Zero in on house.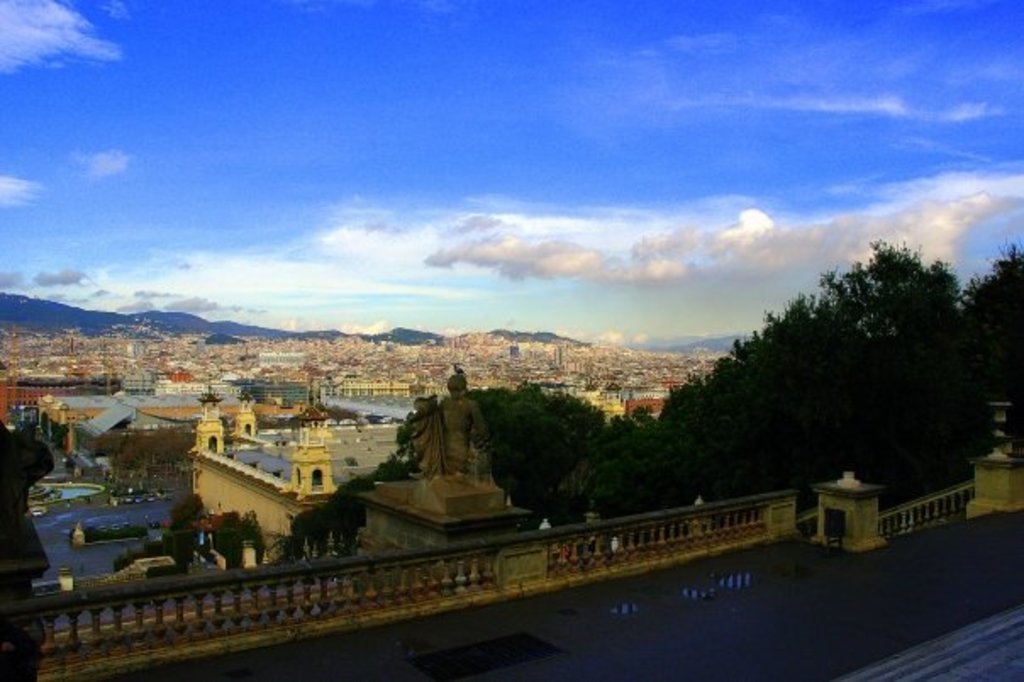
Zeroed in: {"left": 64, "top": 397, "right": 176, "bottom": 477}.
